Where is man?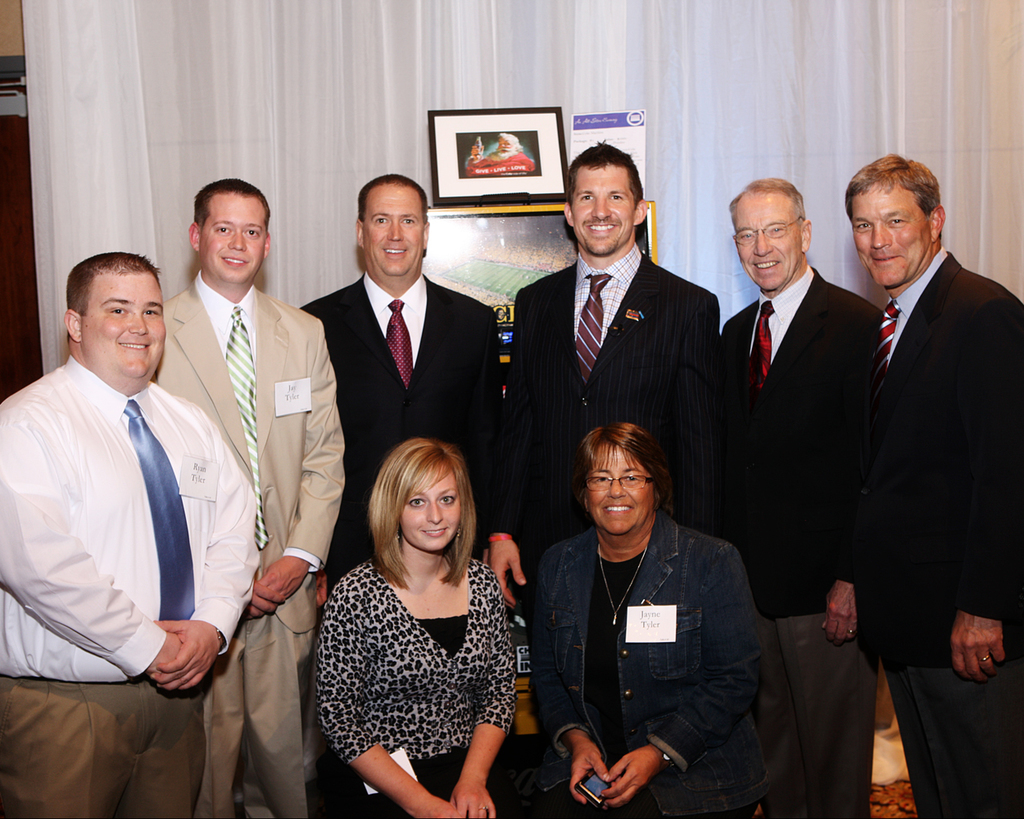
select_region(484, 136, 722, 605).
